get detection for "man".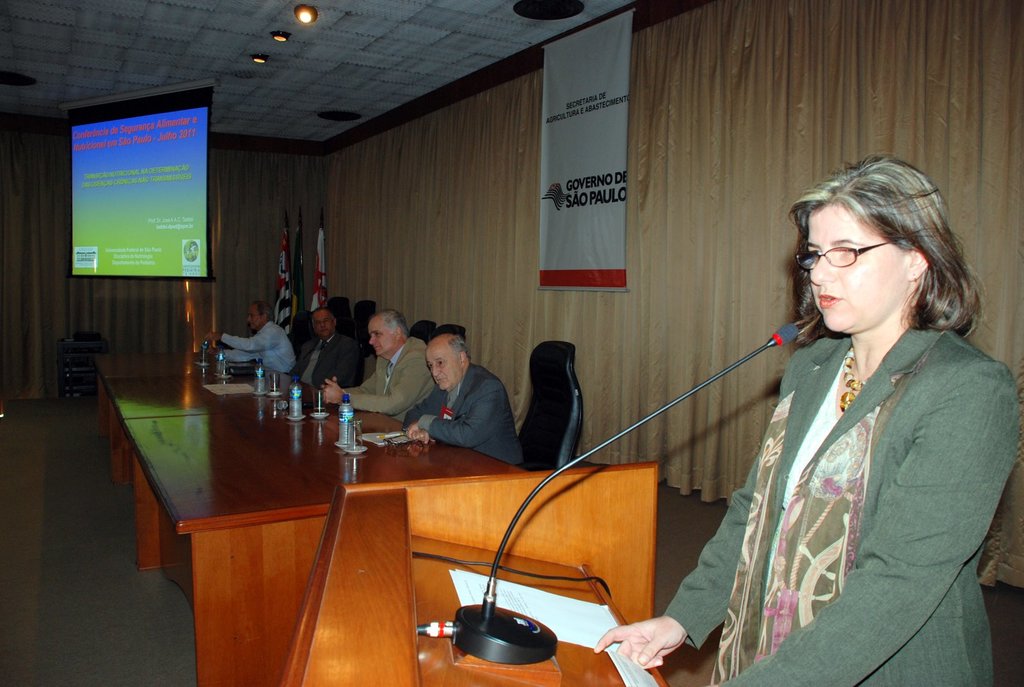
Detection: <region>320, 312, 434, 423</region>.
